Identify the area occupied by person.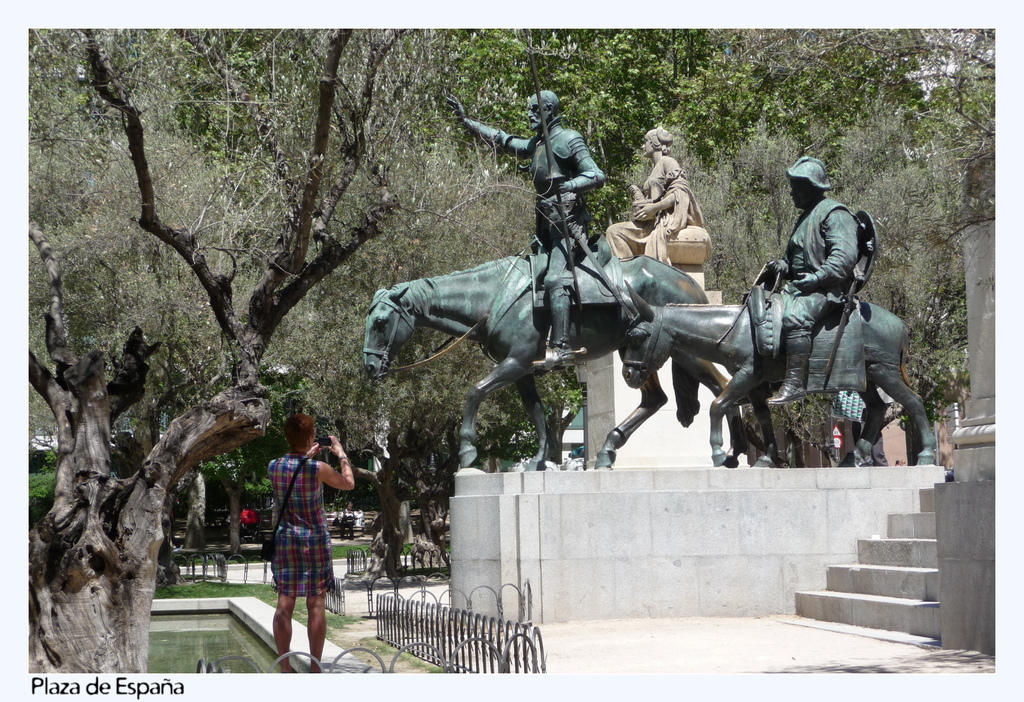
Area: (left=748, top=151, right=865, bottom=401).
